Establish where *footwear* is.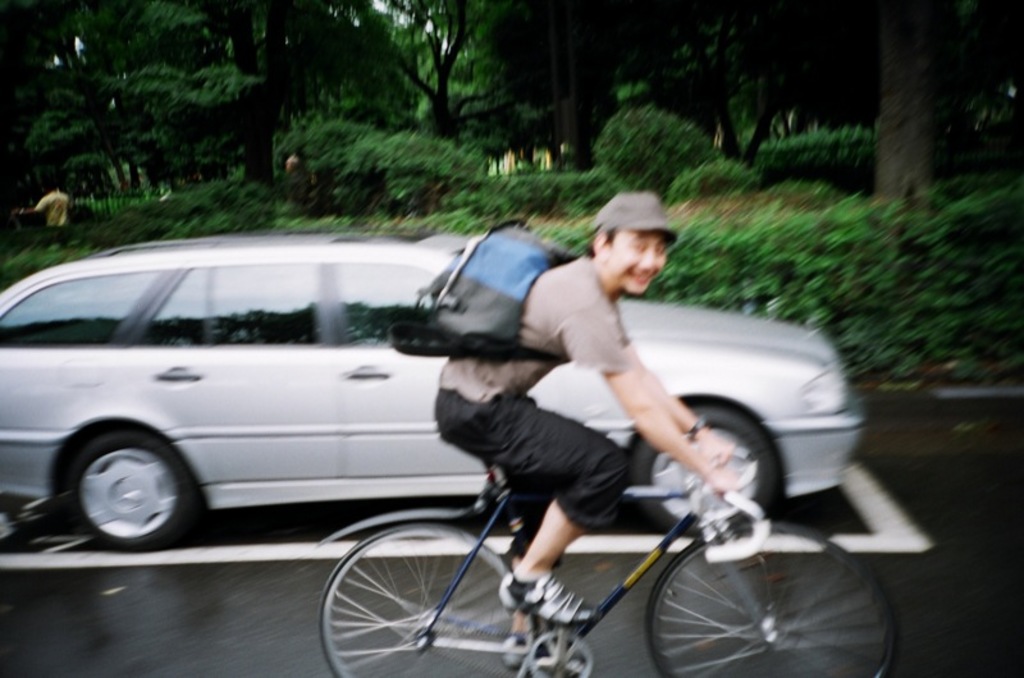
Established at locate(495, 574, 596, 622).
